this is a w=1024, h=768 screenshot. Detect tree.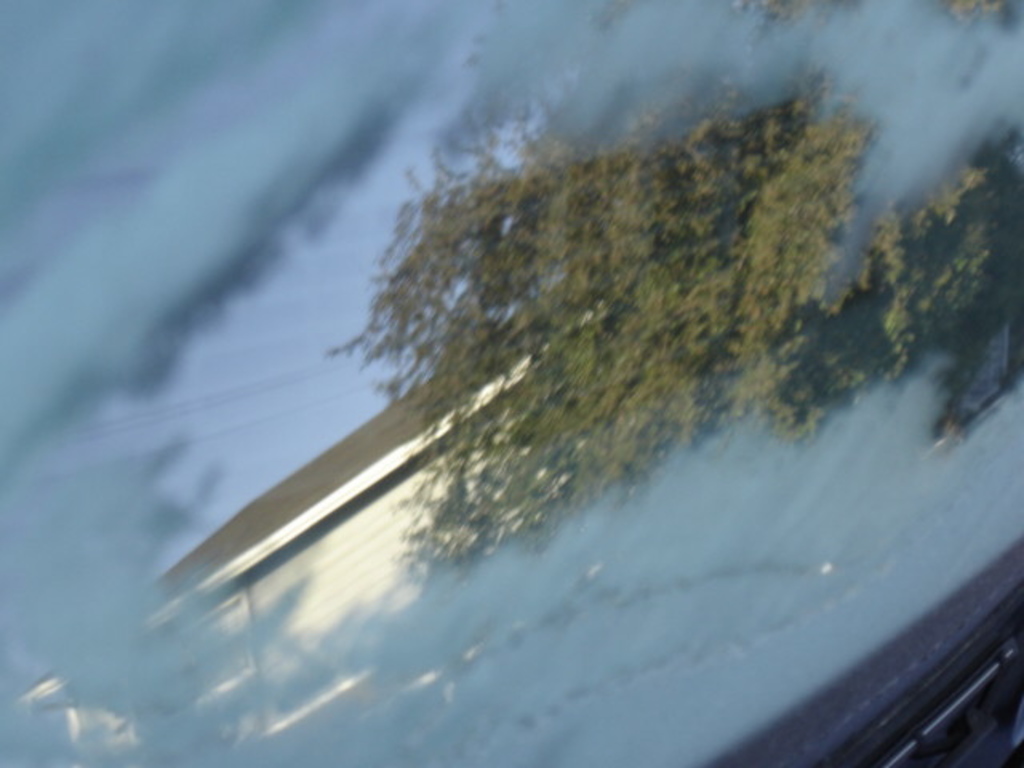
detection(322, 0, 1022, 451).
